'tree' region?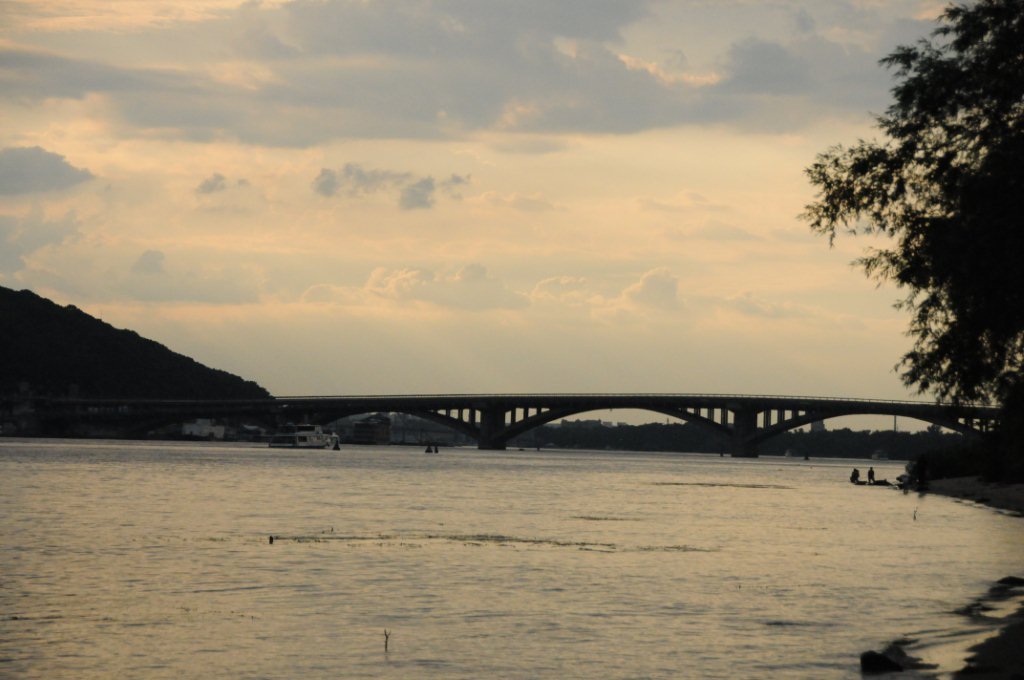
799, 0, 1023, 441
